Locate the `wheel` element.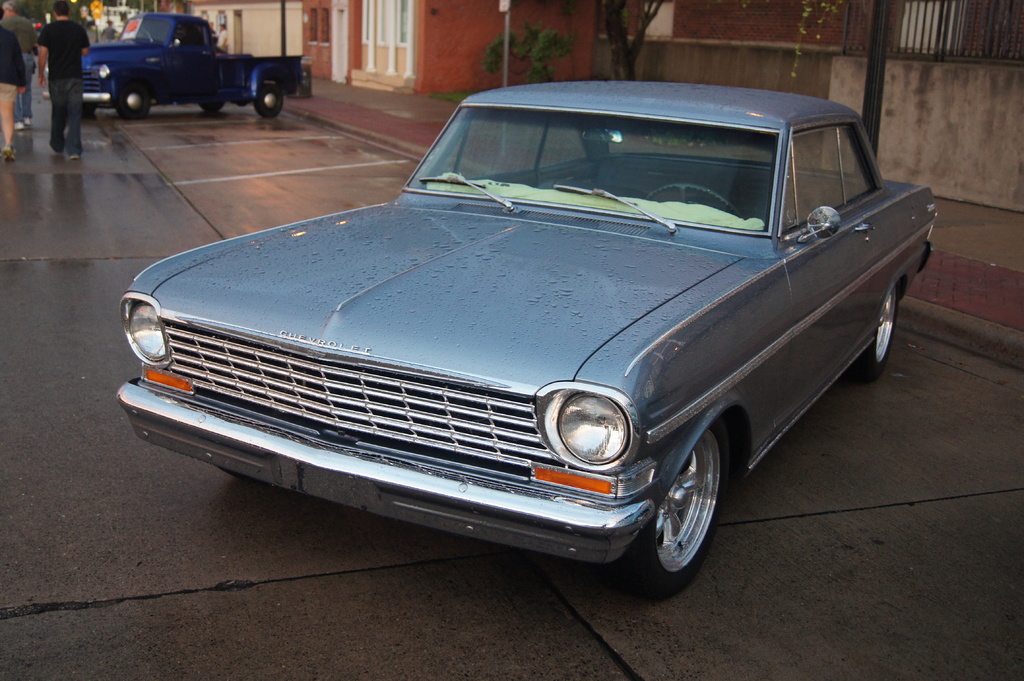
Element bbox: l=850, t=285, r=901, b=386.
